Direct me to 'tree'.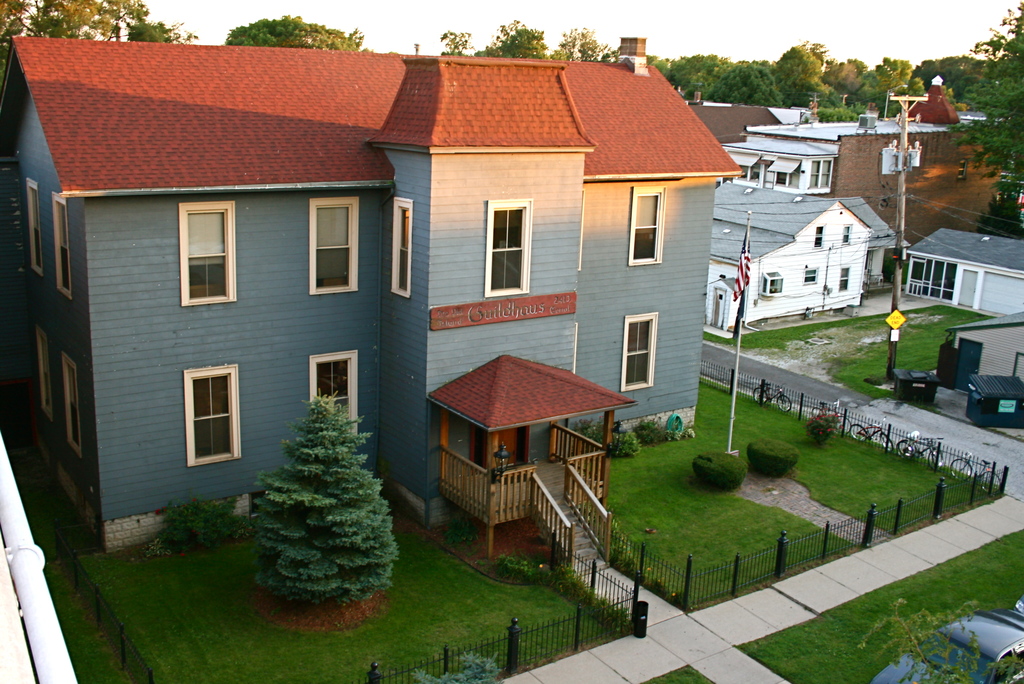
Direction: [x1=217, y1=7, x2=371, y2=52].
